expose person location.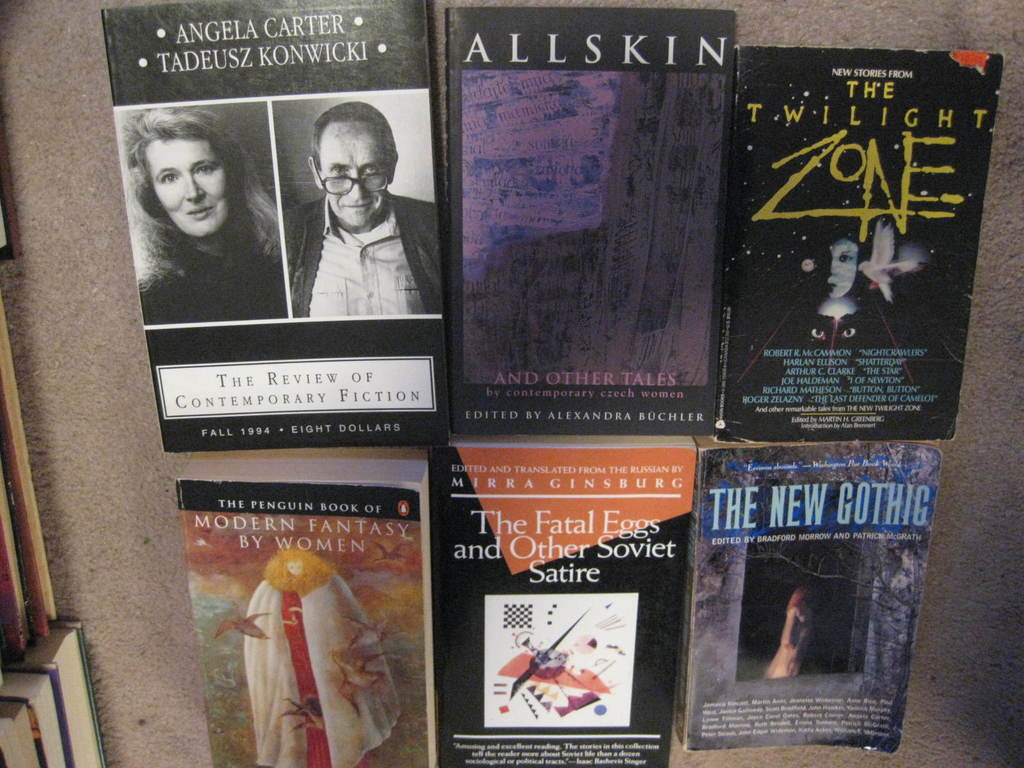
Exposed at 761 589 817 679.
